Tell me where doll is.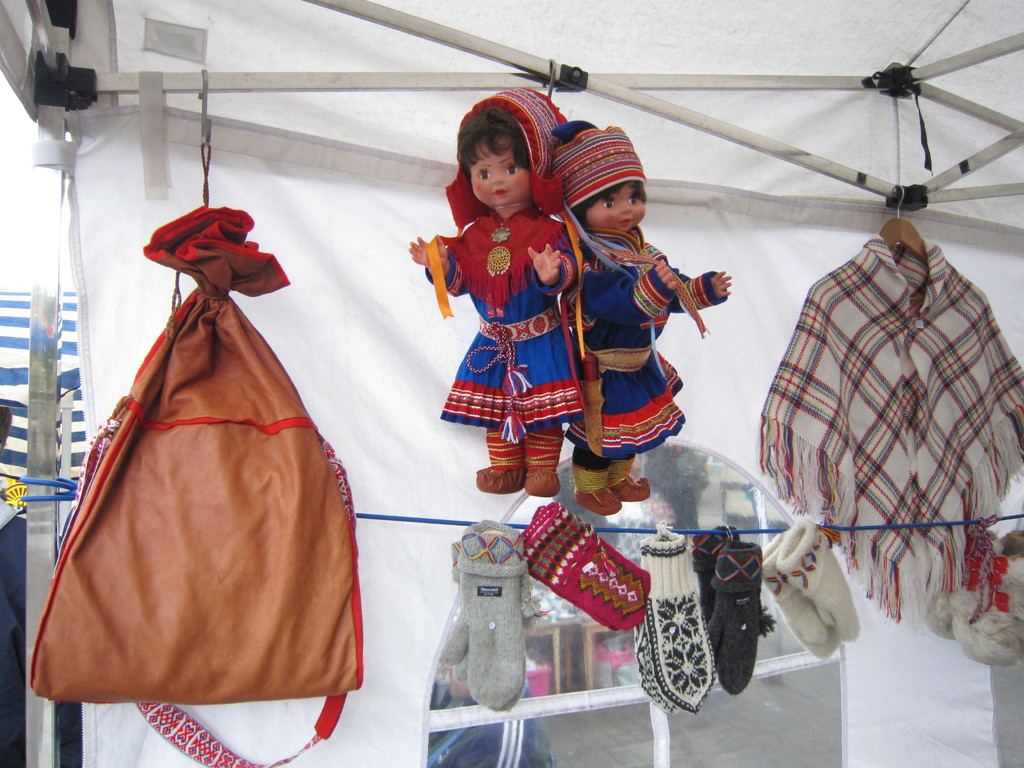
doll is at 408/97/580/491.
